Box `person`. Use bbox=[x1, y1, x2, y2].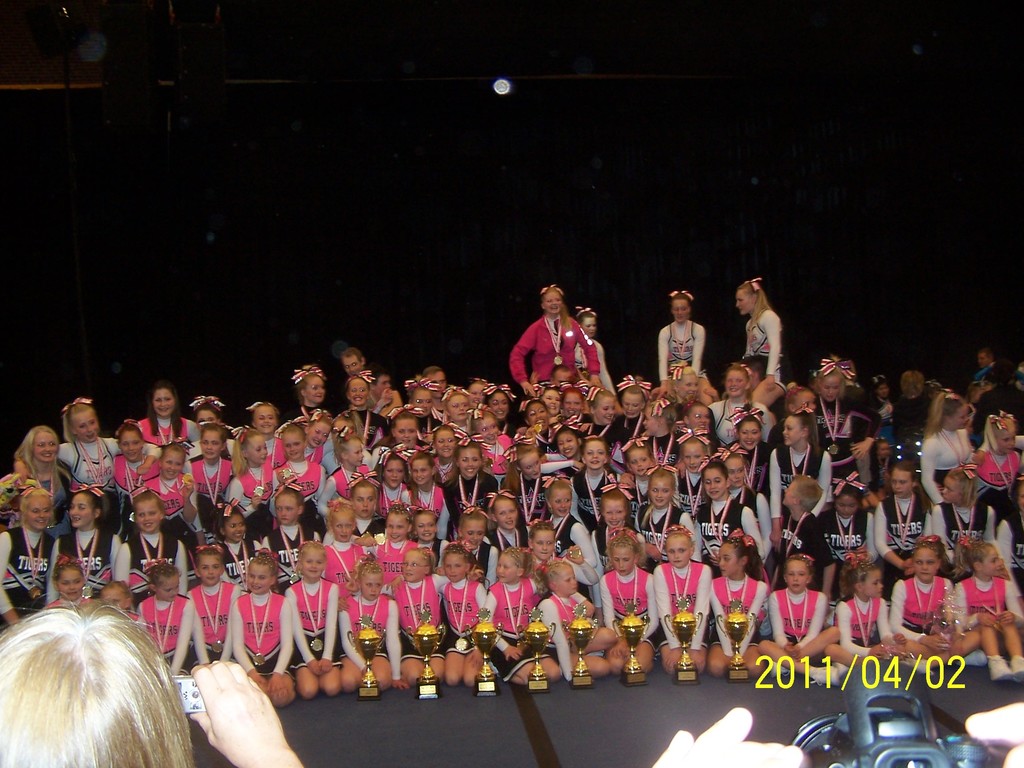
bbox=[63, 385, 119, 487].
